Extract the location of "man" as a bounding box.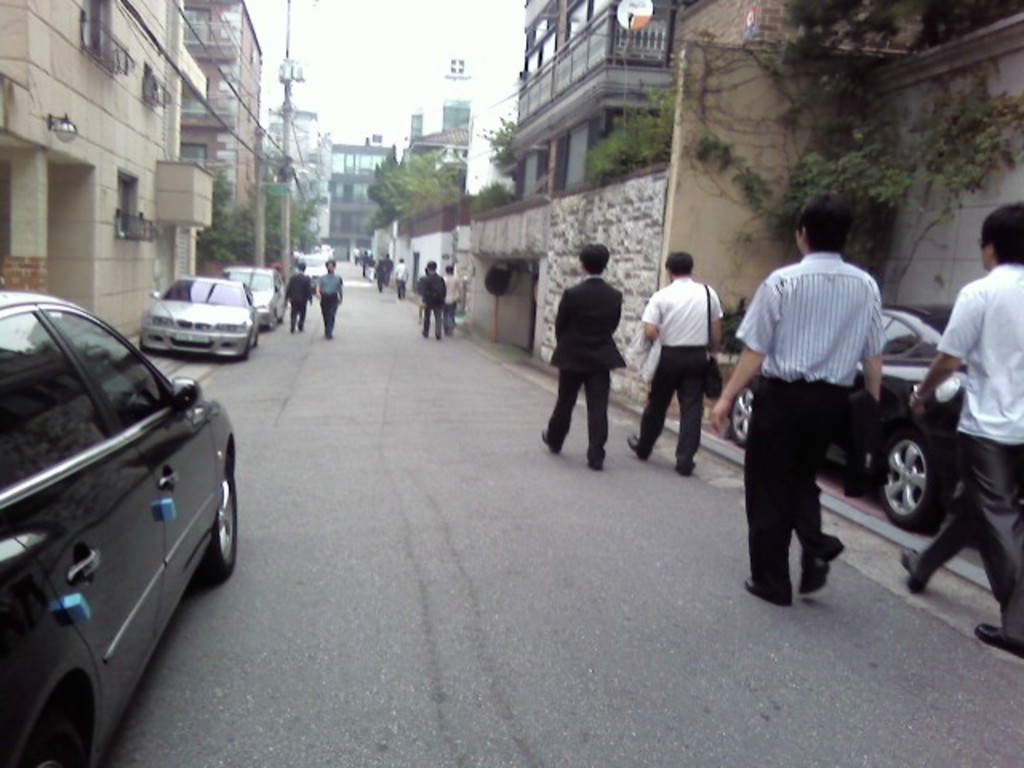
285,258,318,333.
